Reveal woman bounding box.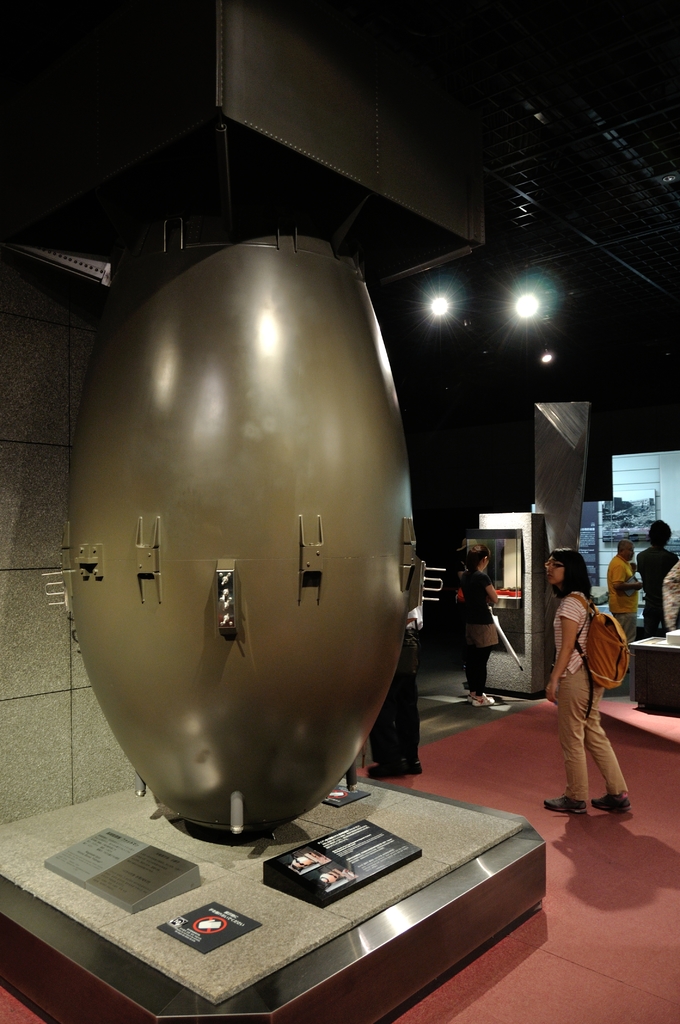
Revealed: BBox(457, 543, 504, 708).
